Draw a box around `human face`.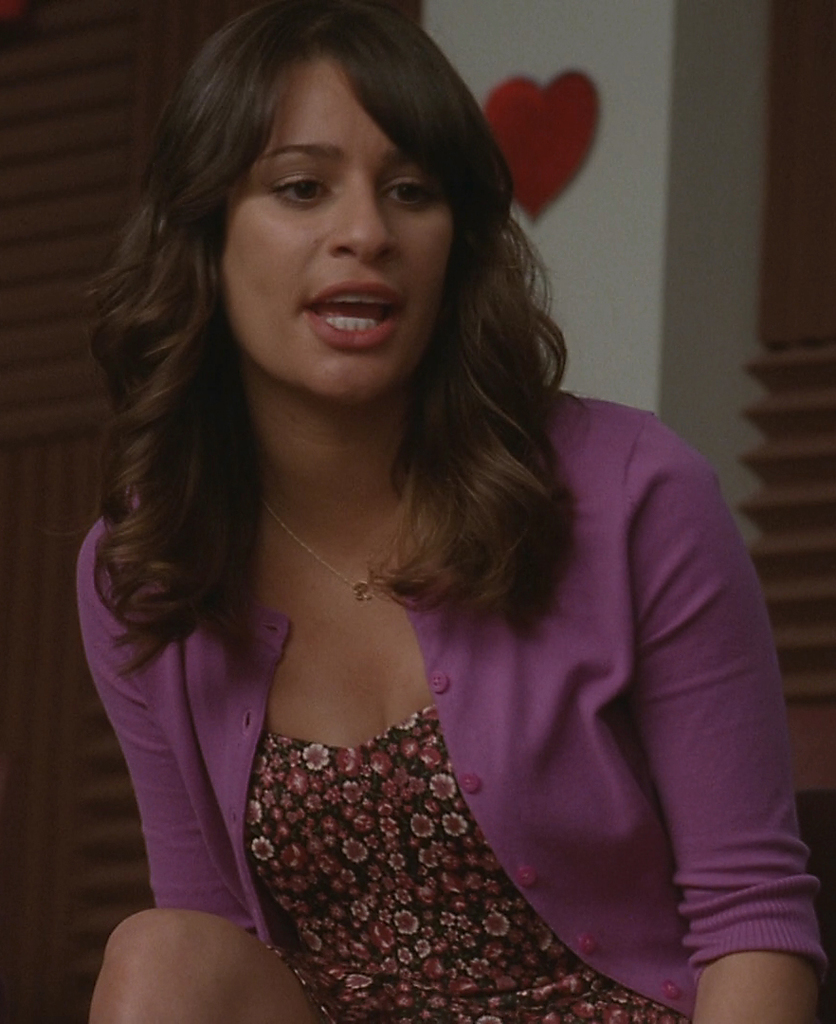
box=[226, 63, 455, 402].
